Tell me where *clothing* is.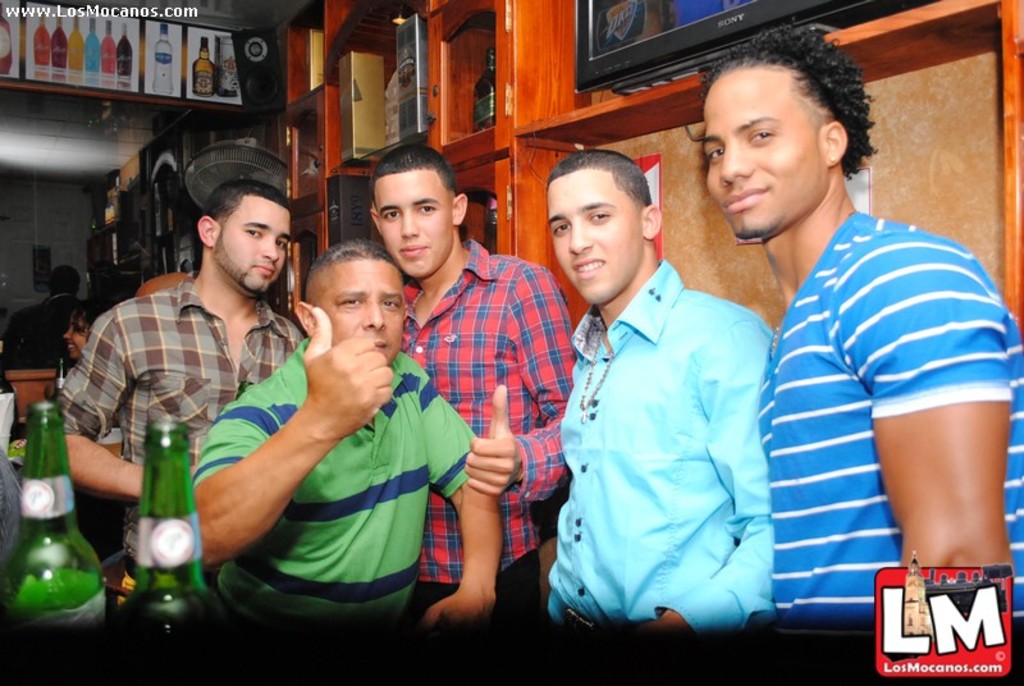
*clothing* is at bbox=[61, 271, 305, 561].
